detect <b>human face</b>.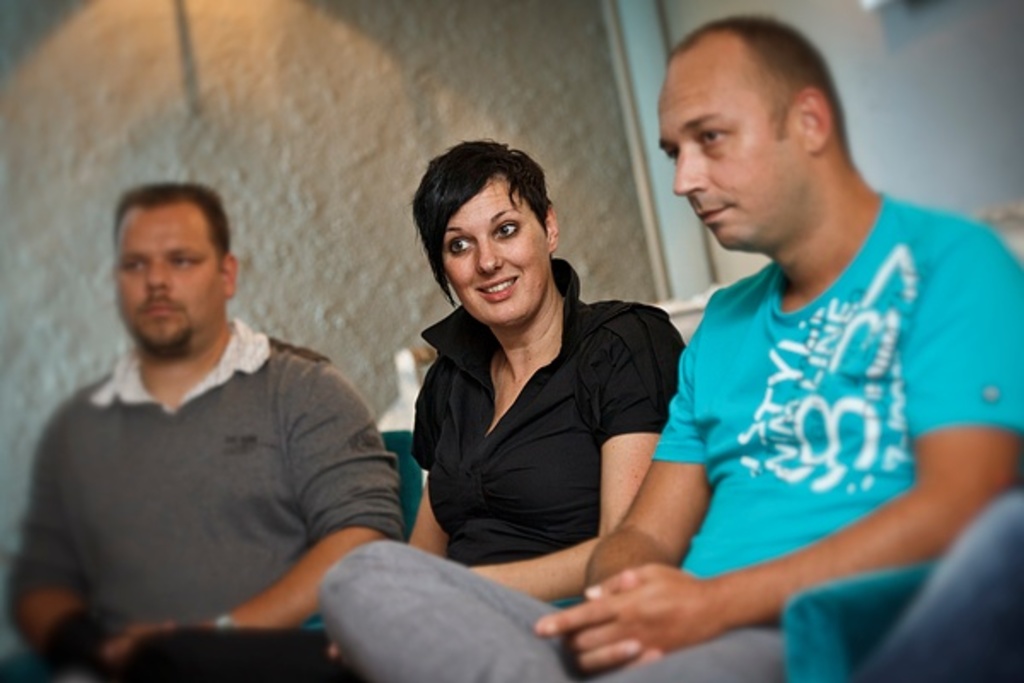
Detected at box=[445, 174, 553, 321].
